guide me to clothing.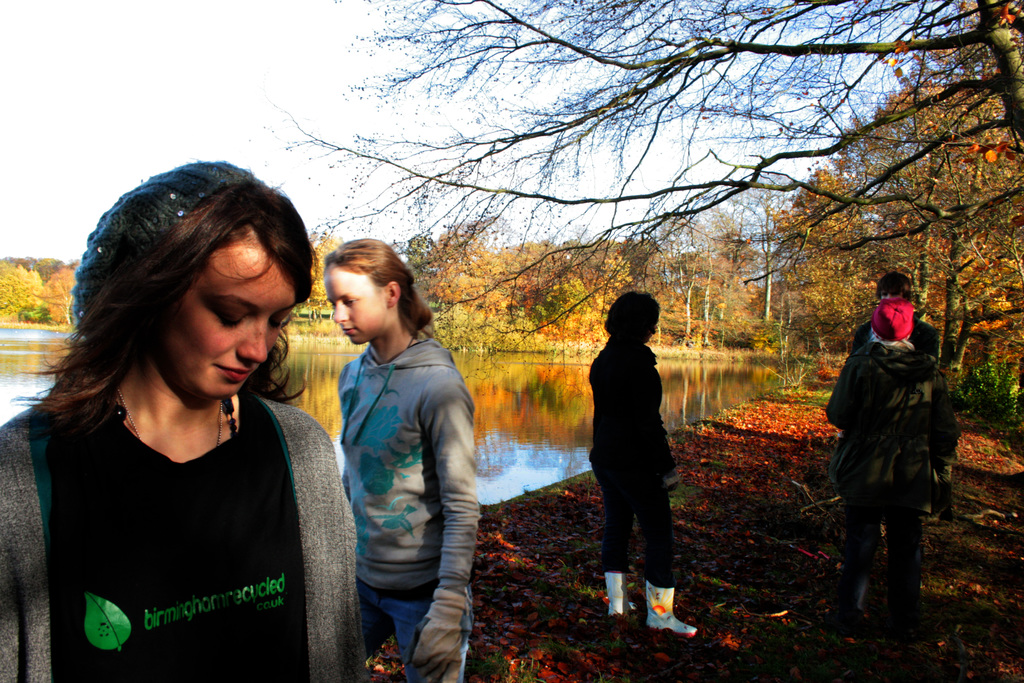
Guidance: 333,338,479,682.
